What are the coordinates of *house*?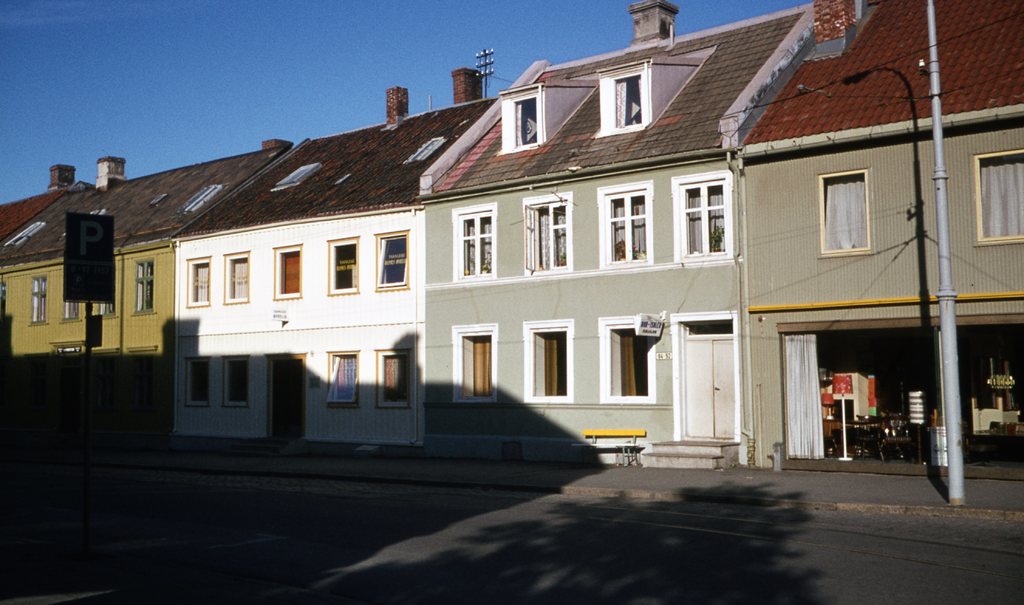
bbox=(1, 144, 292, 453).
